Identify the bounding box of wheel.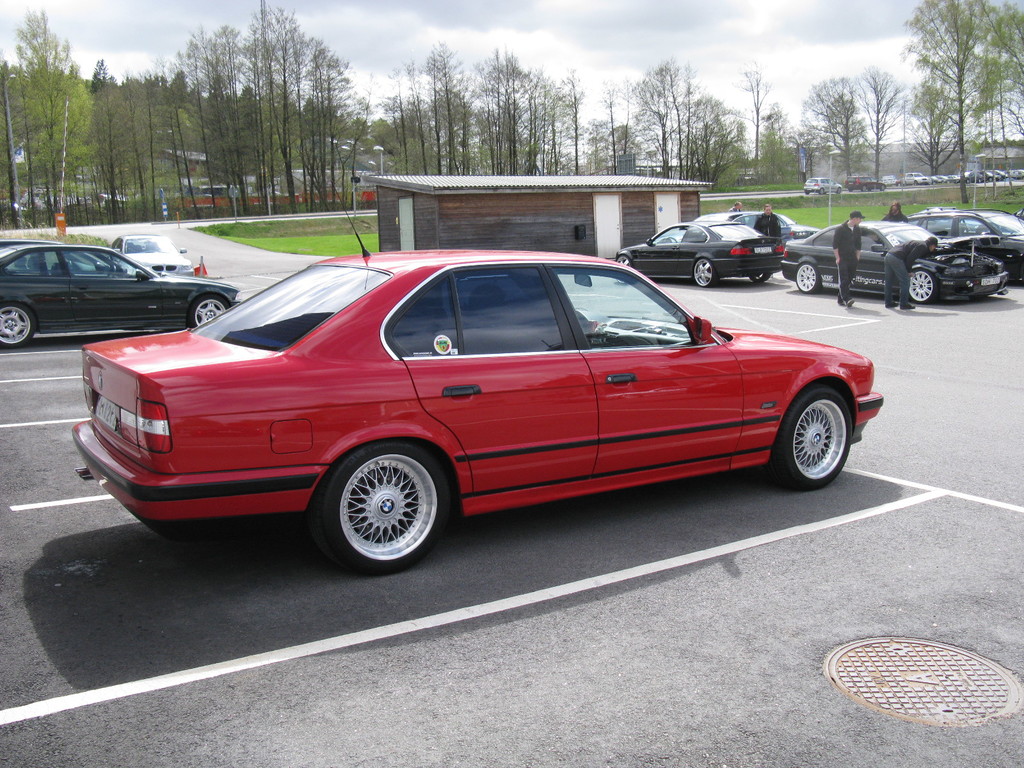
locate(193, 296, 232, 324).
